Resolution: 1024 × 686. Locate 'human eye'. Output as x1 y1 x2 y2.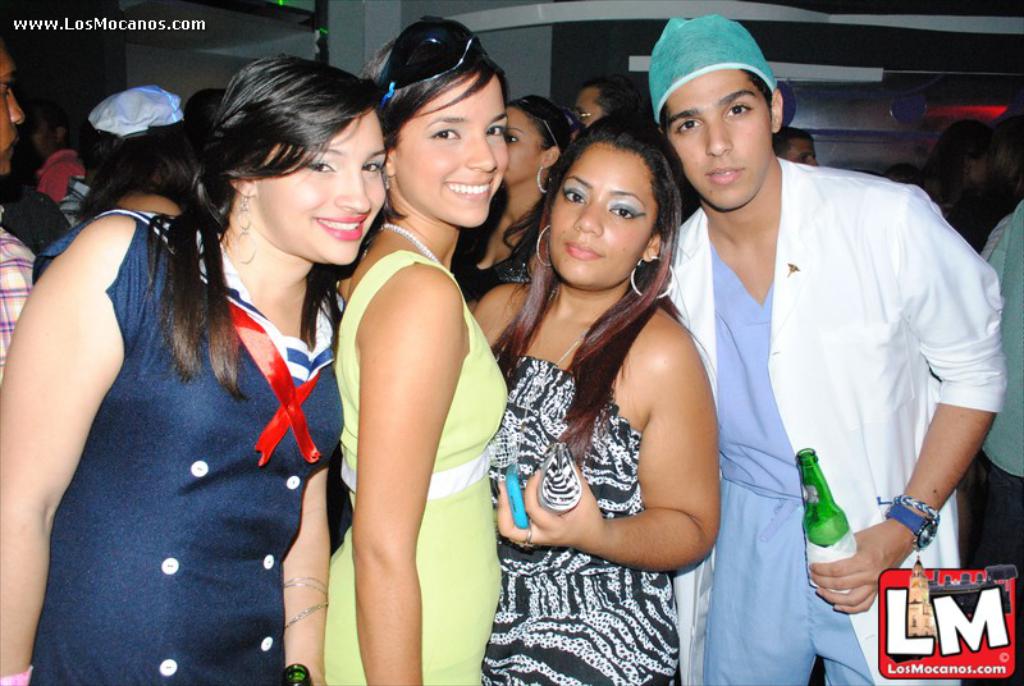
676 118 701 134.
